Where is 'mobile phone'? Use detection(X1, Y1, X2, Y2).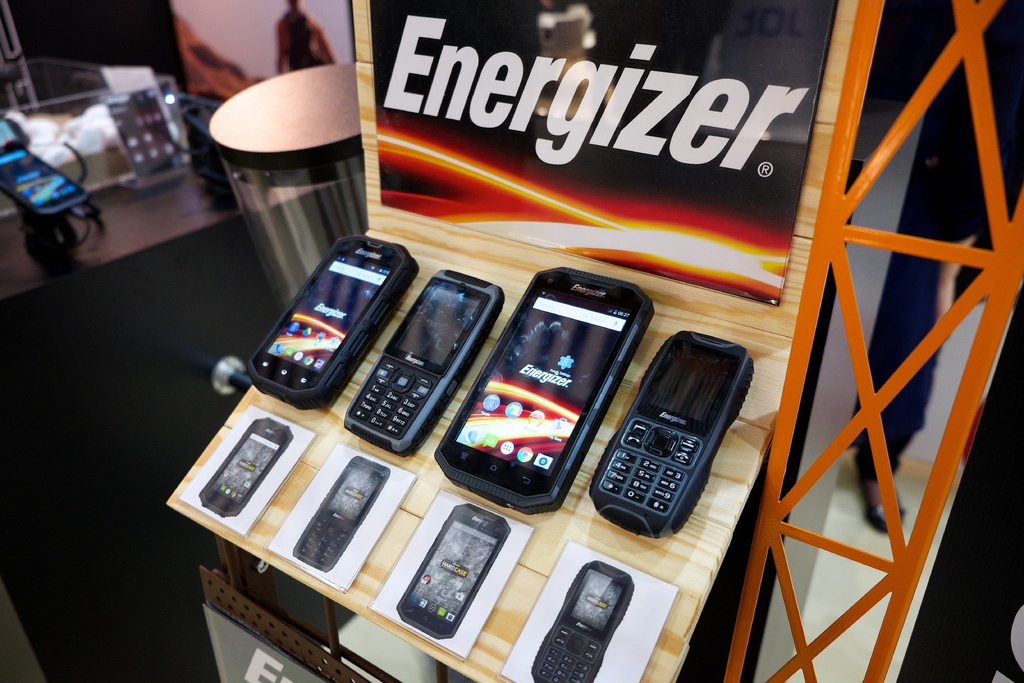
detection(244, 233, 419, 409).
